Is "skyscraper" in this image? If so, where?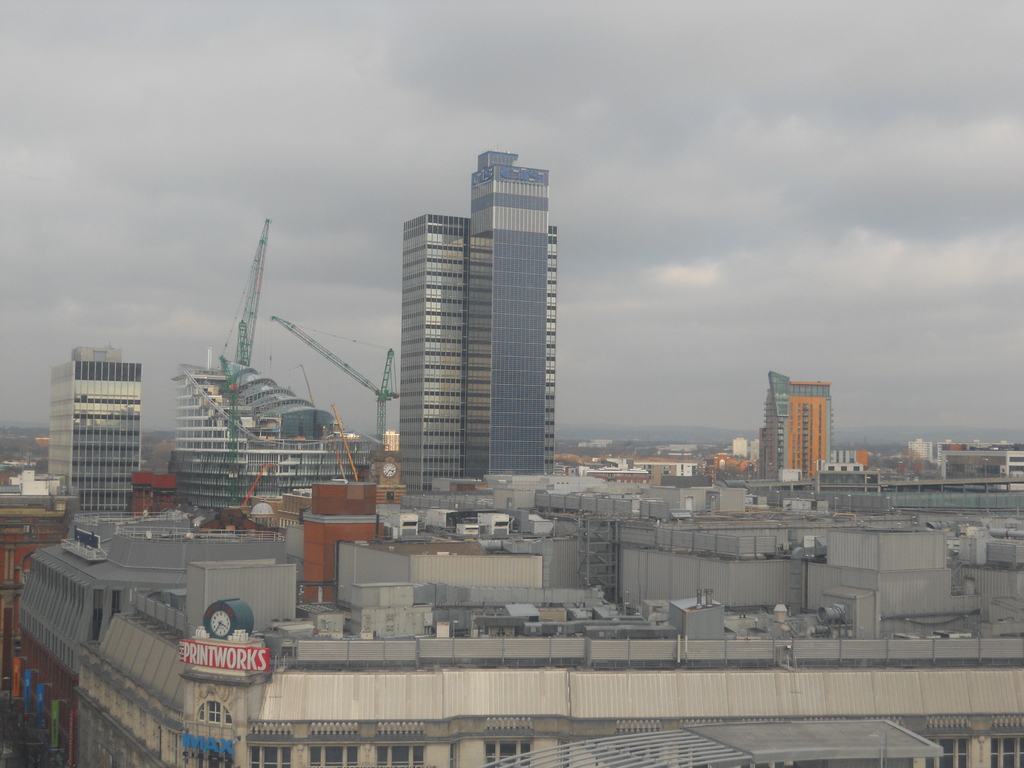
Yes, at (x1=756, y1=371, x2=834, y2=474).
